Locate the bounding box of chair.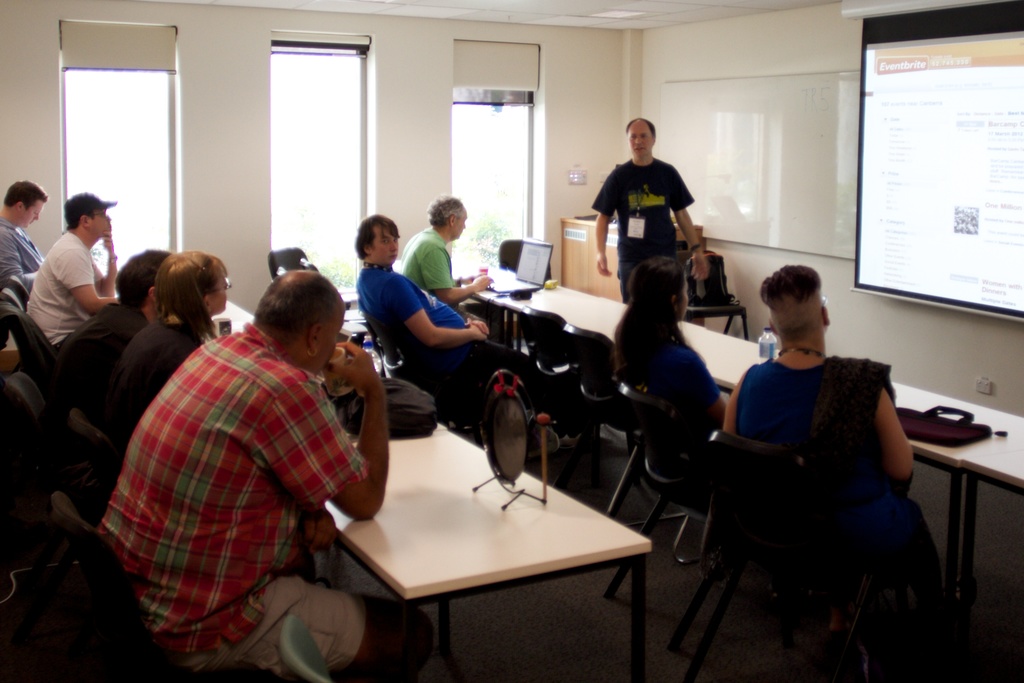
Bounding box: 676,366,948,661.
